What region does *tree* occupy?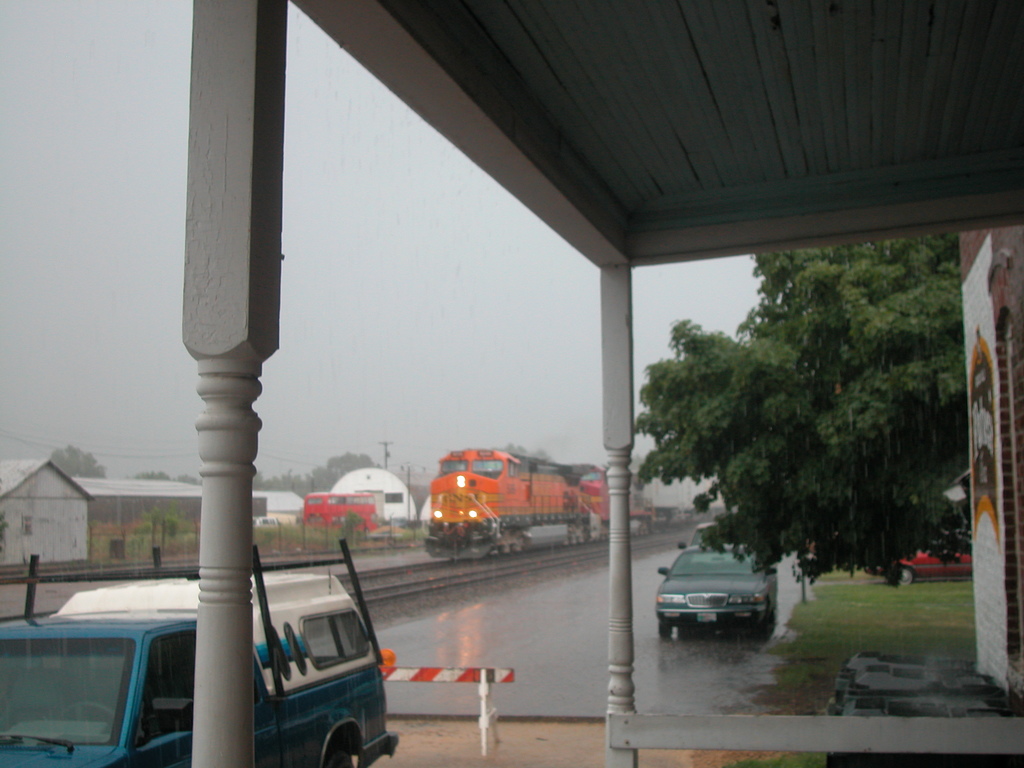
(636, 228, 988, 599).
